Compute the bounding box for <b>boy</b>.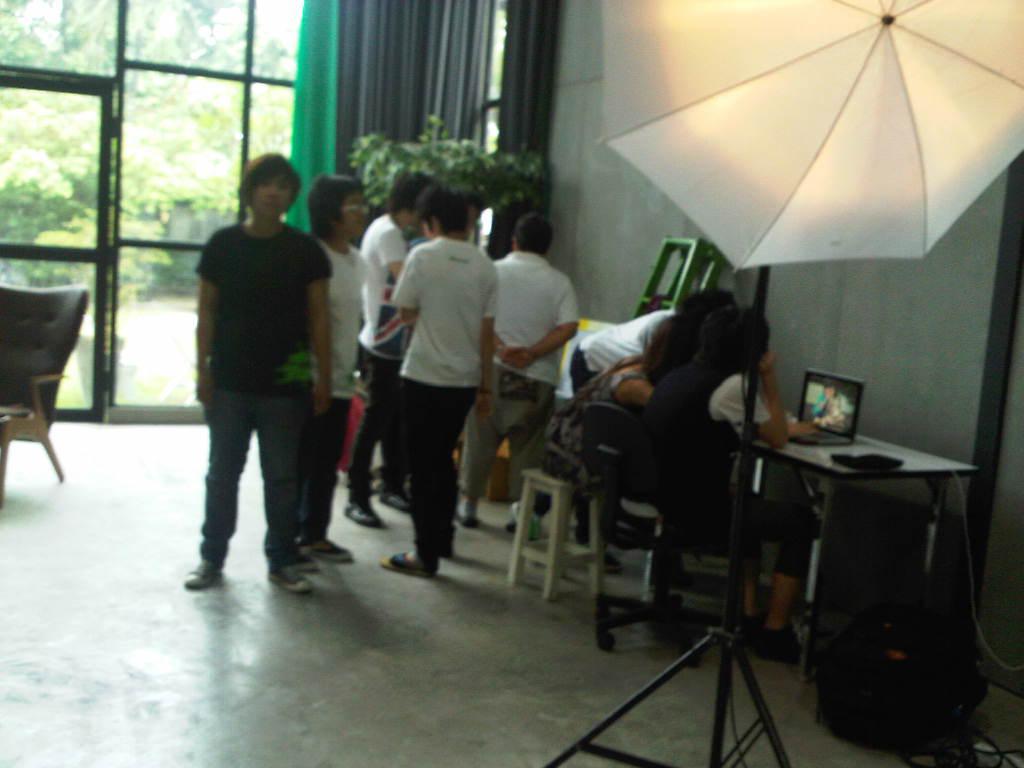
(302, 171, 371, 561).
